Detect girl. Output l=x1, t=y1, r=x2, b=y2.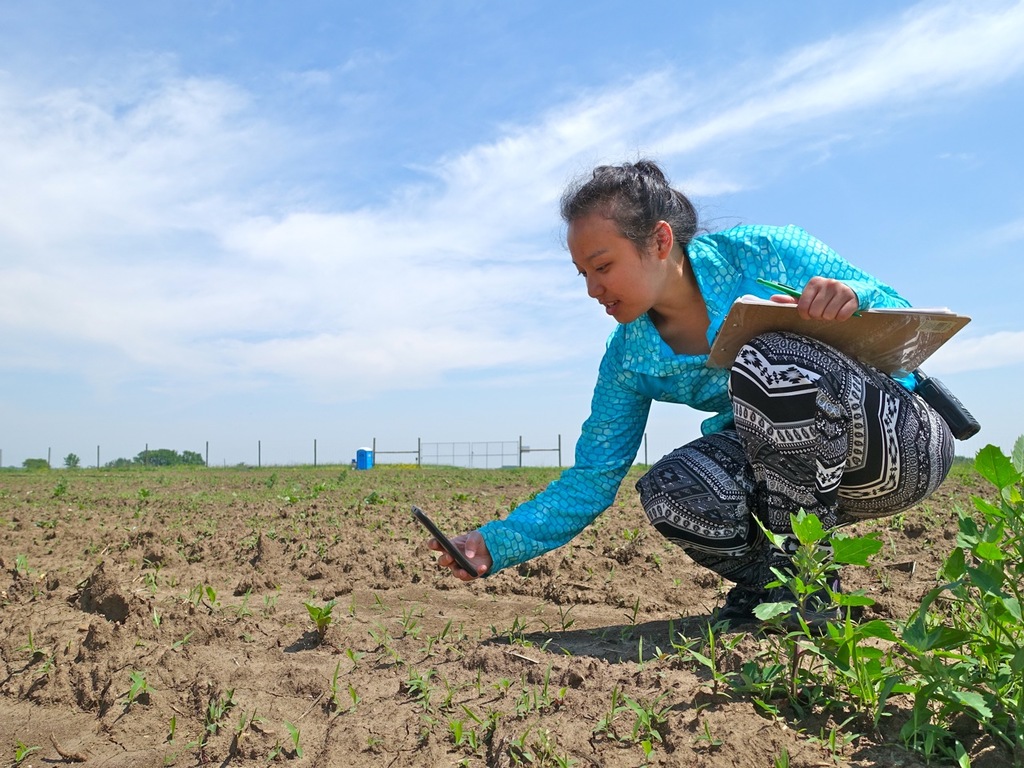
l=430, t=152, r=954, b=634.
